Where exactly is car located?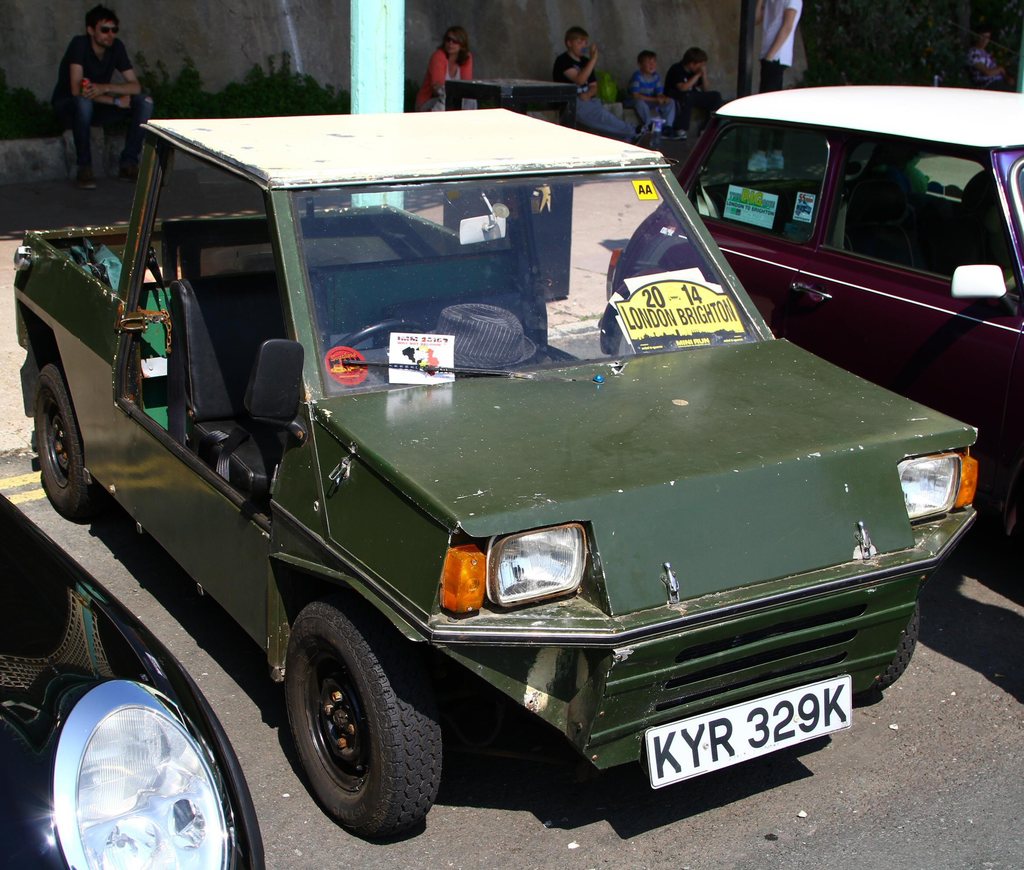
Its bounding box is BBox(0, 501, 265, 869).
